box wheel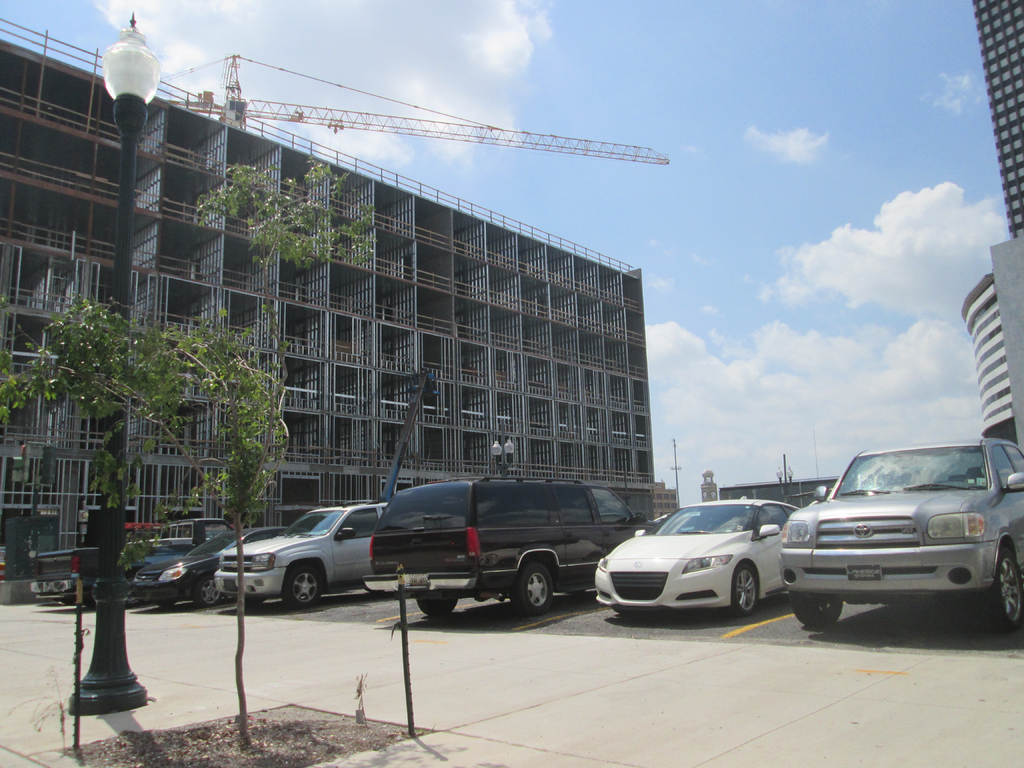
<bbox>499, 557, 568, 630</bbox>
